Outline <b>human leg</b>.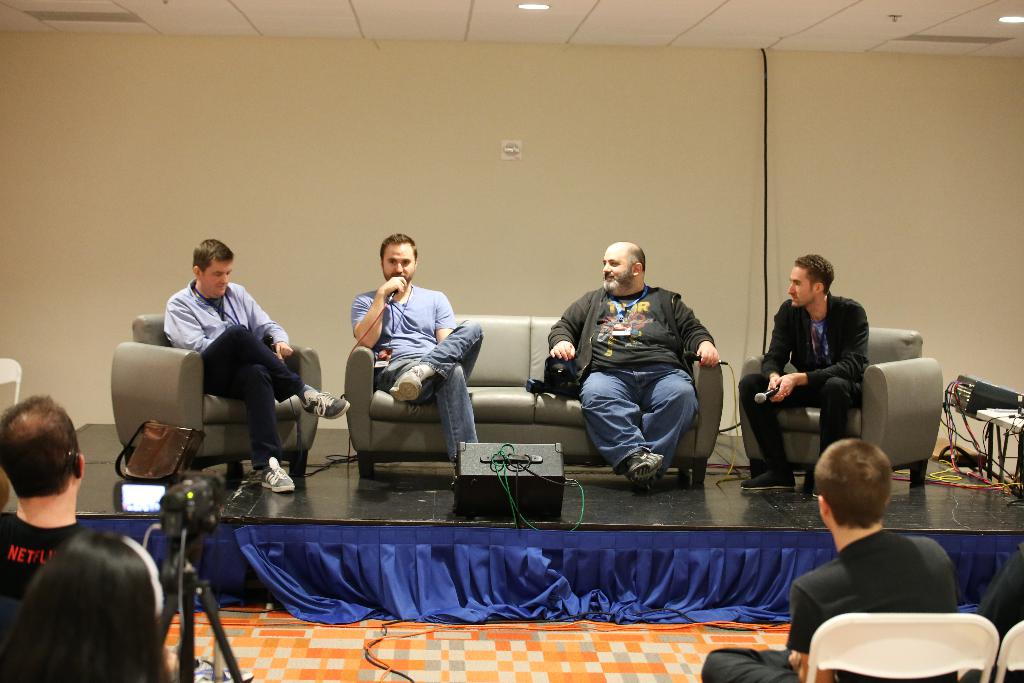
Outline: {"x1": 815, "y1": 375, "x2": 845, "y2": 494}.
